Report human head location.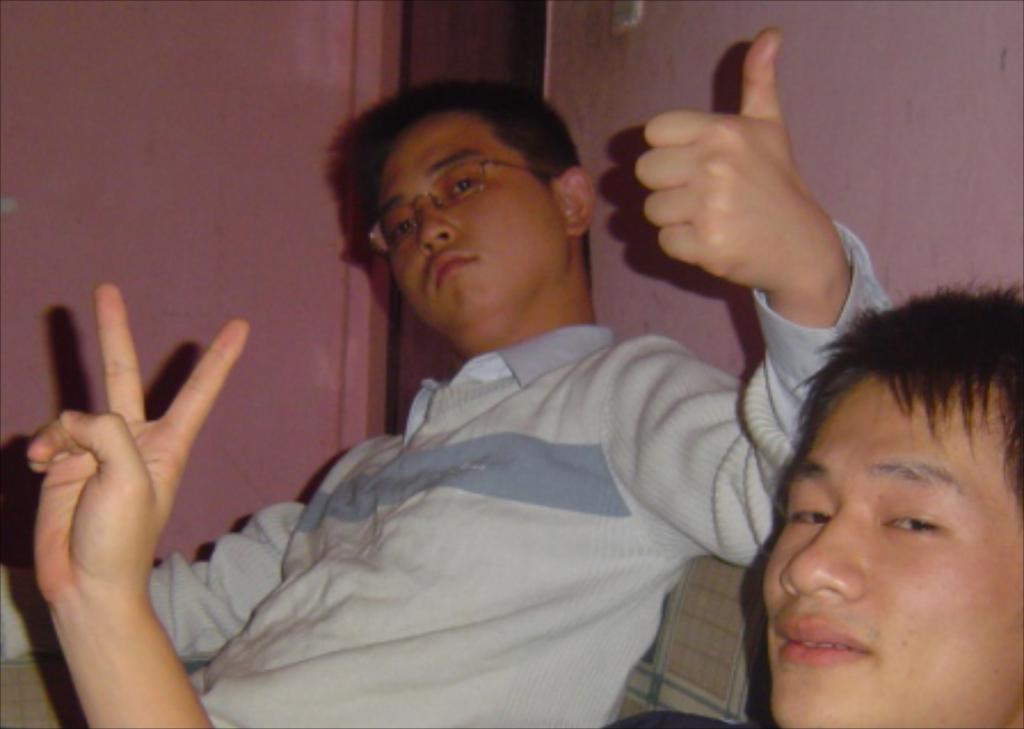
Report: {"x1": 345, "y1": 73, "x2": 578, "y2": 311}.
